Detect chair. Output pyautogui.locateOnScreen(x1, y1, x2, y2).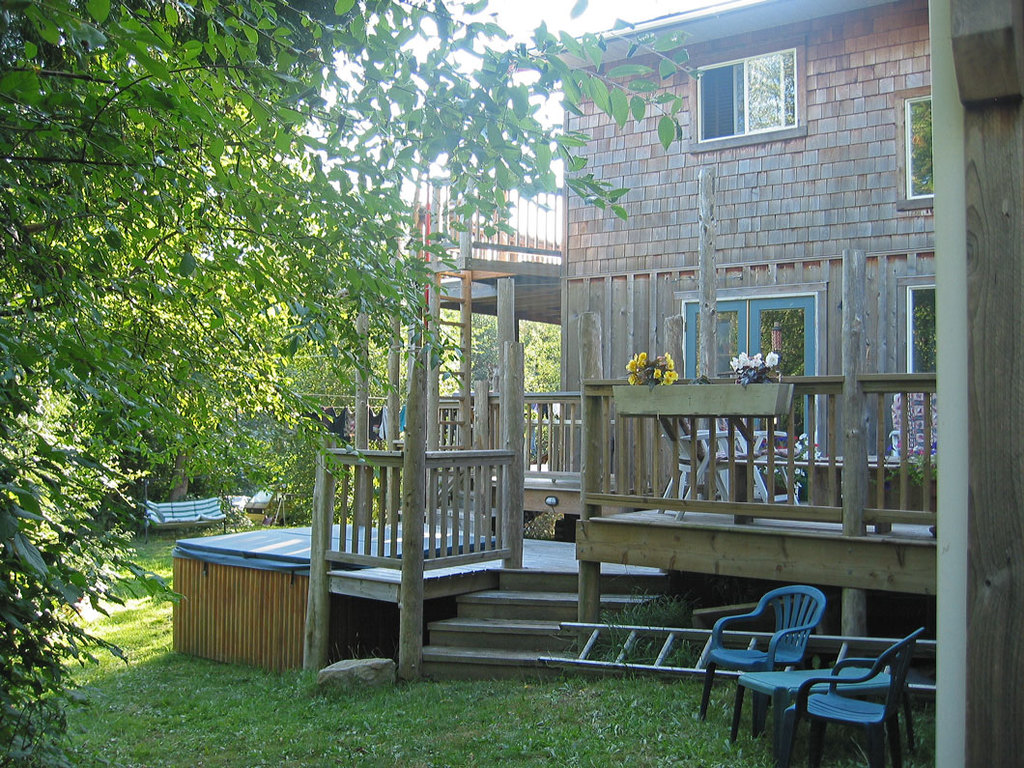
pyautogui.locateOnScreen(688, 582, 832, 729).
